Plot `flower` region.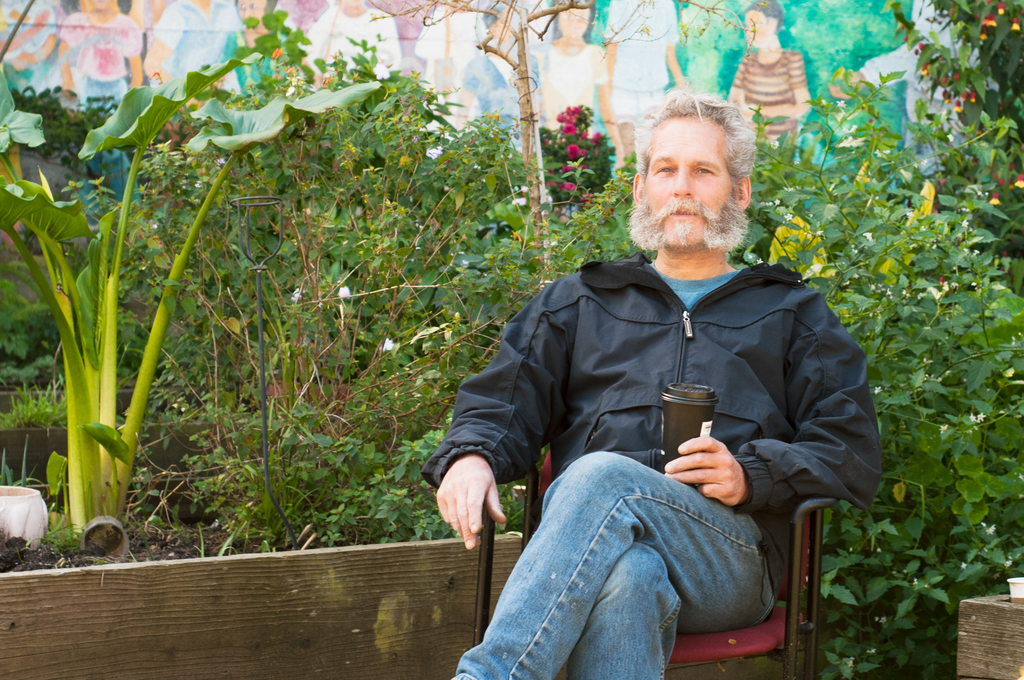
Plotted at (579,188,595,204).
